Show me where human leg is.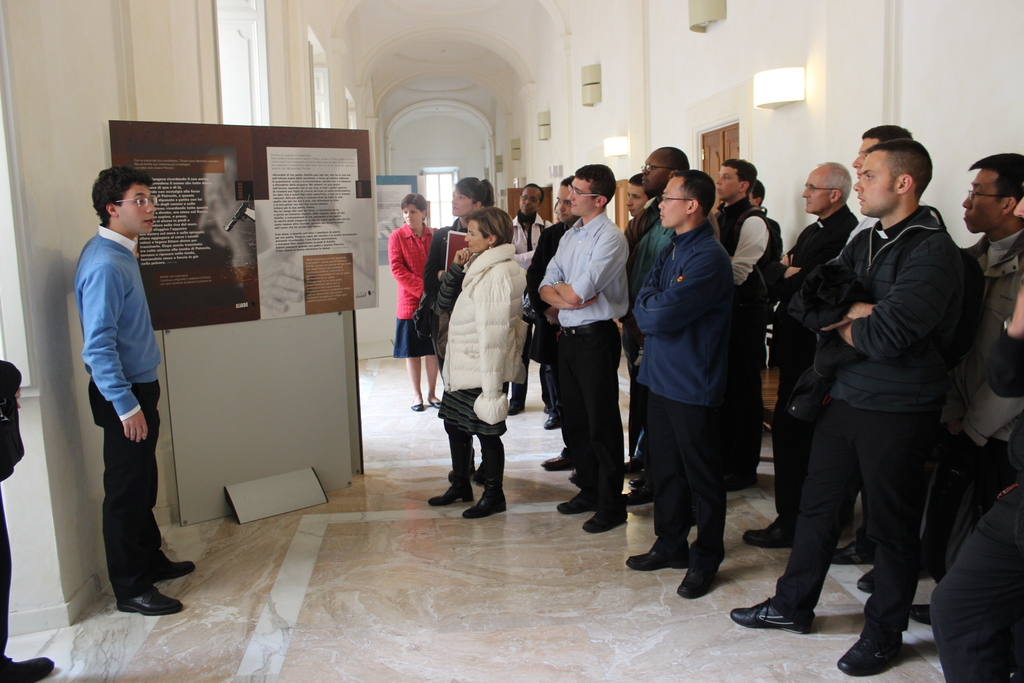
human leg is at <bbox>577, 317, 628, 527</bbox>.
